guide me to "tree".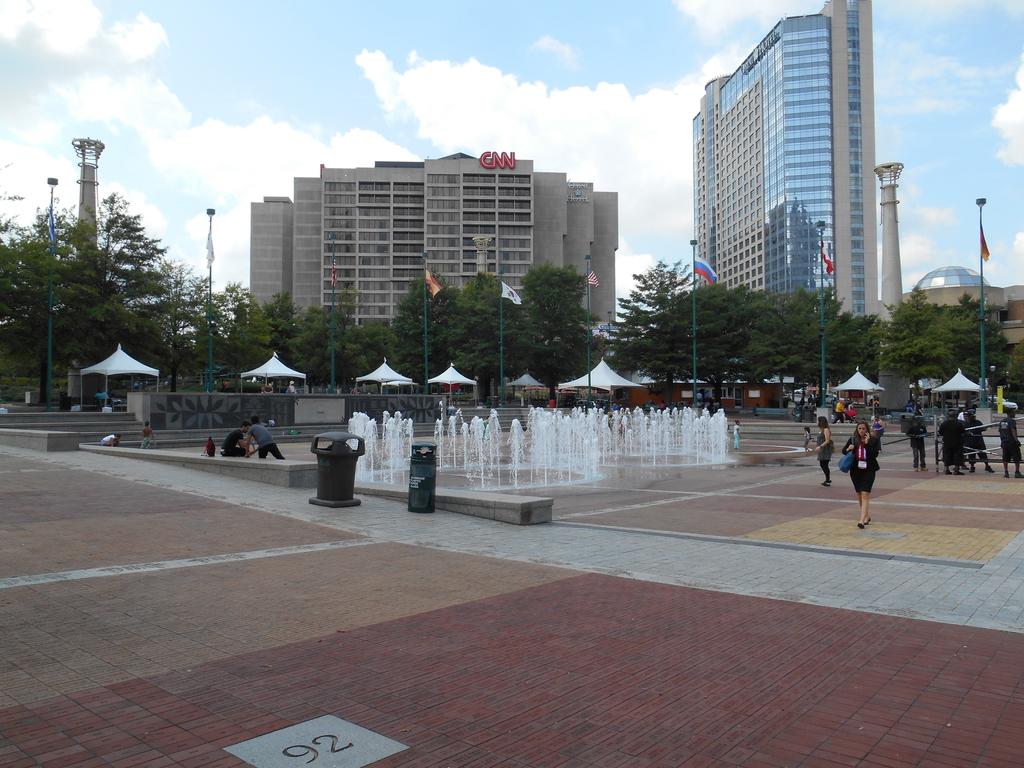
Guidance: [left=291, top=305, right=368, bottom=399].
